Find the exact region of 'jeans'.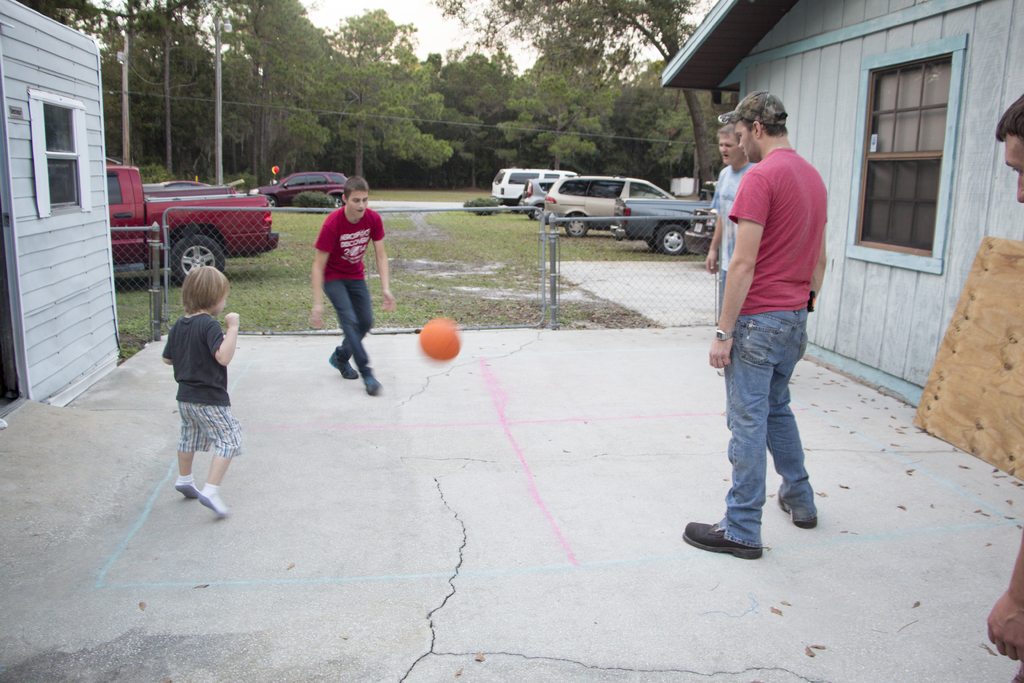
Exact region: bbox(323, 272, 380, 372).
